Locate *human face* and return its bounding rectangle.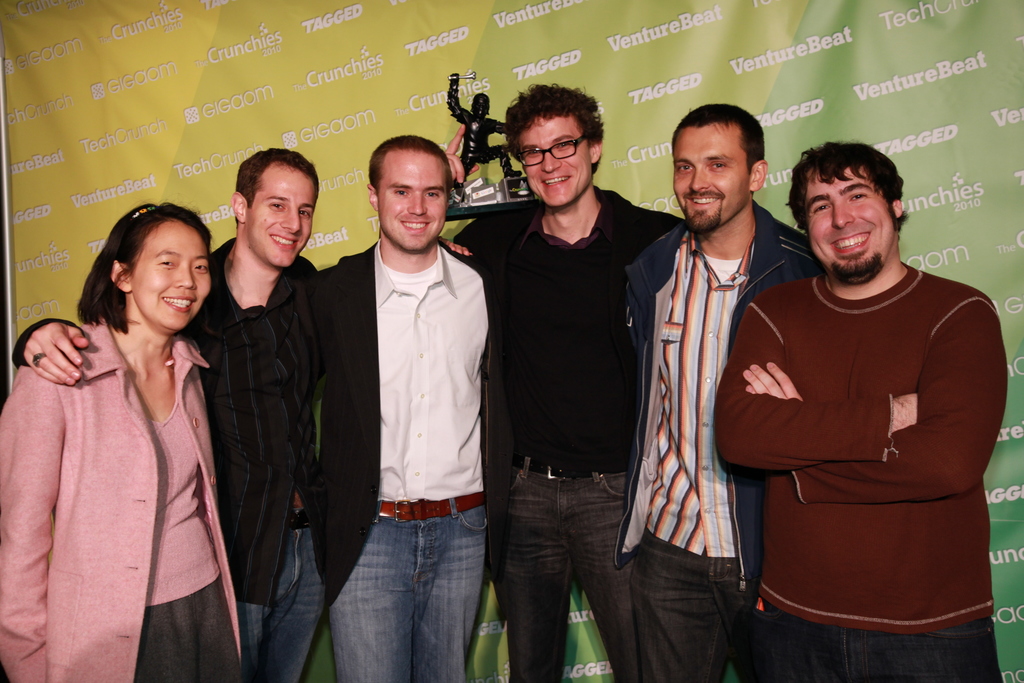
select_region(674, 126, 749, 230).
